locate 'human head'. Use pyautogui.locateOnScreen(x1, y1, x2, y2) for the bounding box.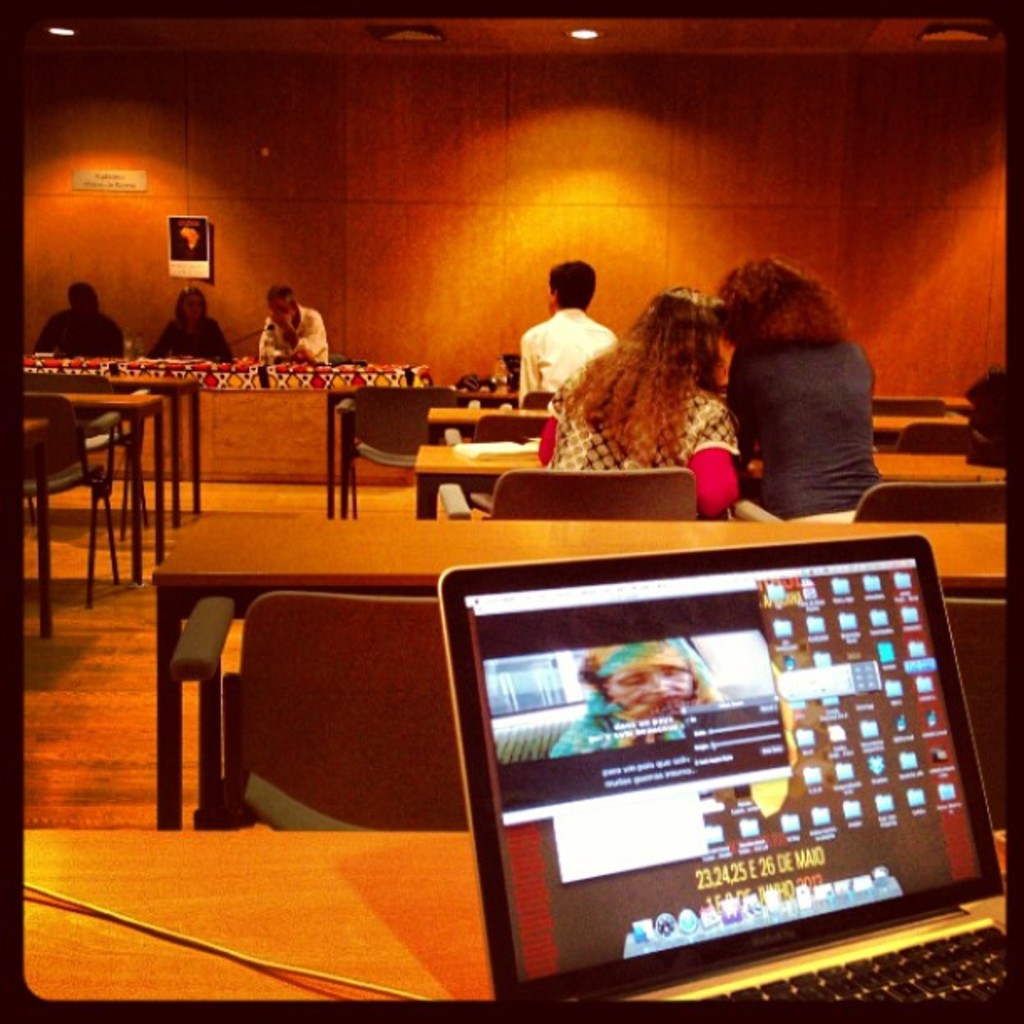
pyautogui.locateOnScreen(60, 279, 102, 328).
